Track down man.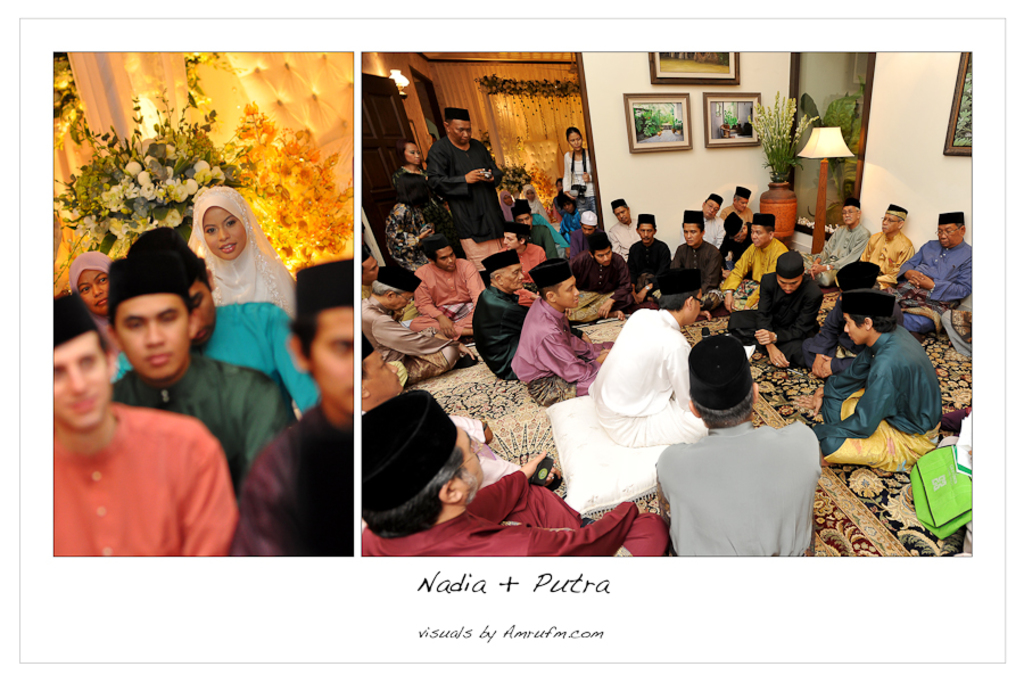
Tracked to locate(113, 227, 320, 411).
